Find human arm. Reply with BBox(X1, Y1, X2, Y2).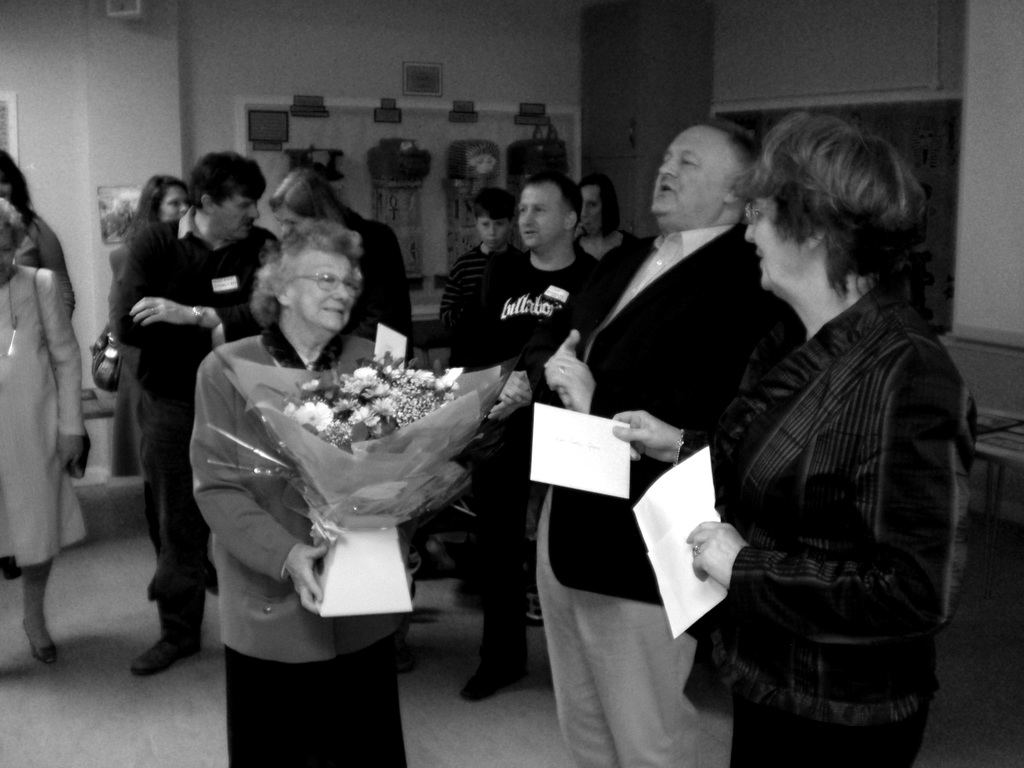
BBox(684, 378, 962, 636).
